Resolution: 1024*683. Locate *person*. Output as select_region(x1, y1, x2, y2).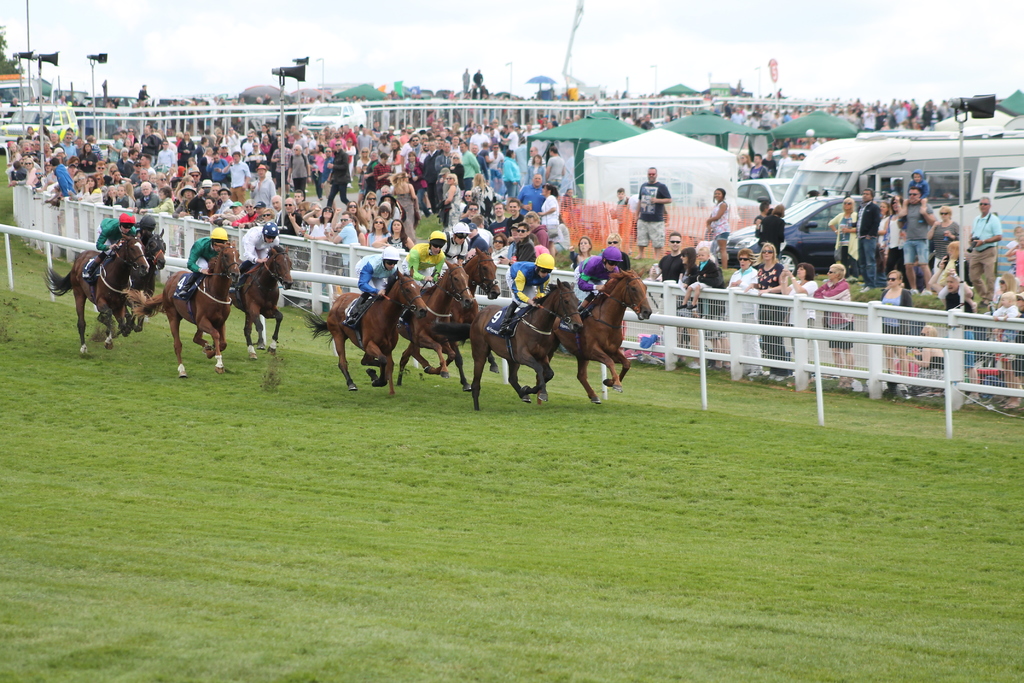
select_region(237, 223, 278, 277).
